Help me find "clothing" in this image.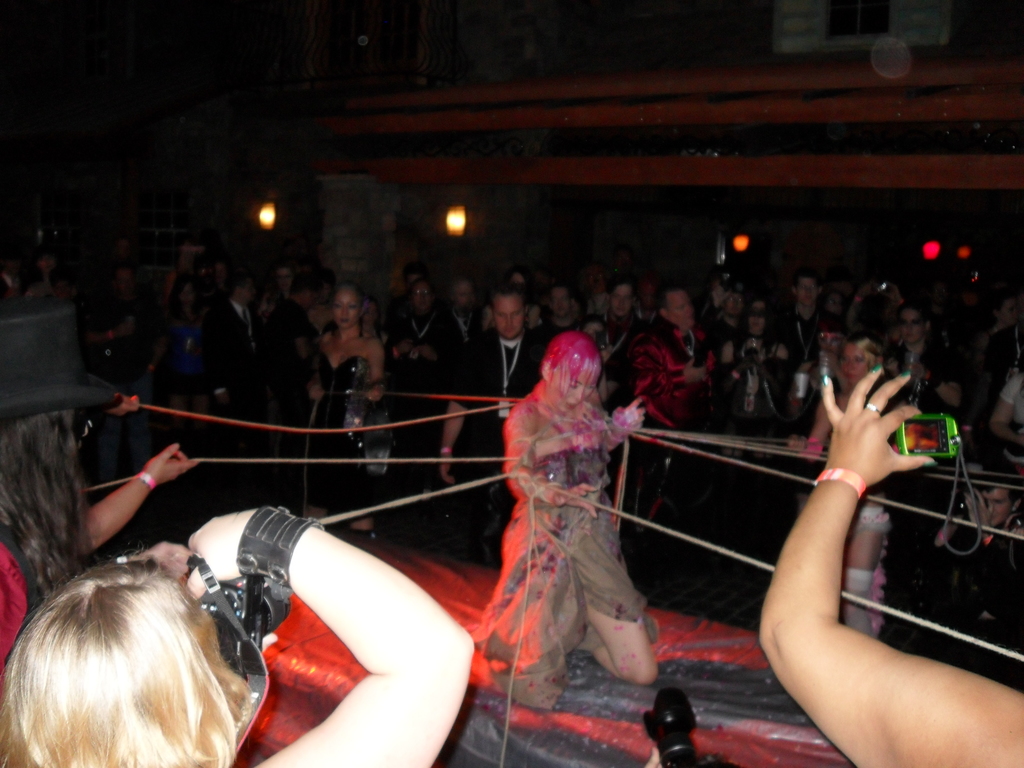
Found it: (826, 385, 893, 625).
